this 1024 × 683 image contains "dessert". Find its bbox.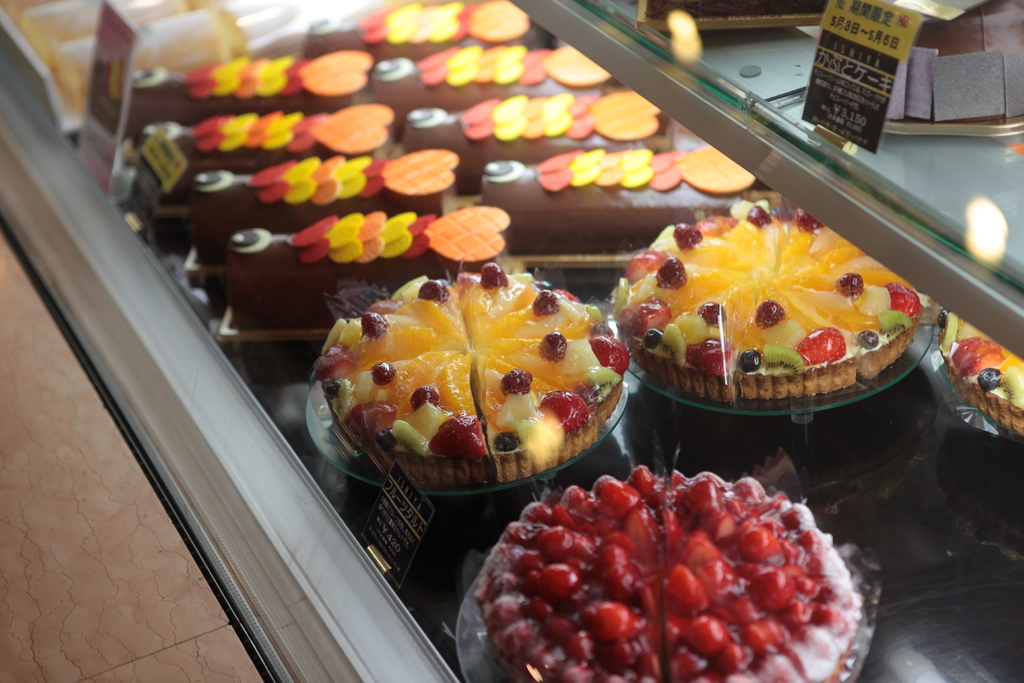
[223, 204, 509, 333].
